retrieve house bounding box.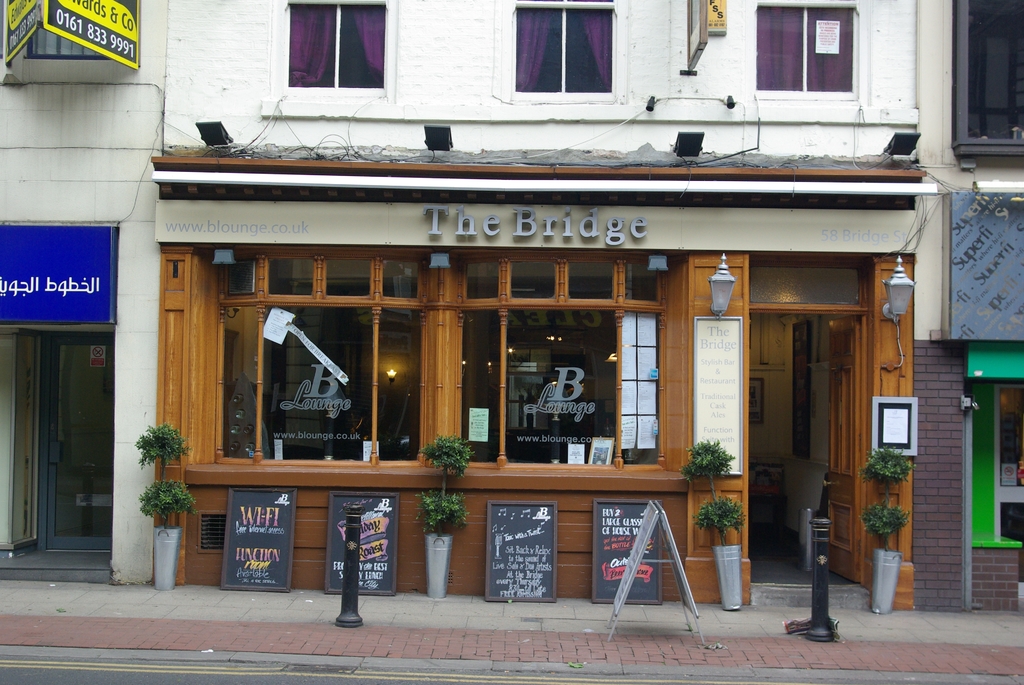
Bounding box: [0, 0, 1023, 607].
